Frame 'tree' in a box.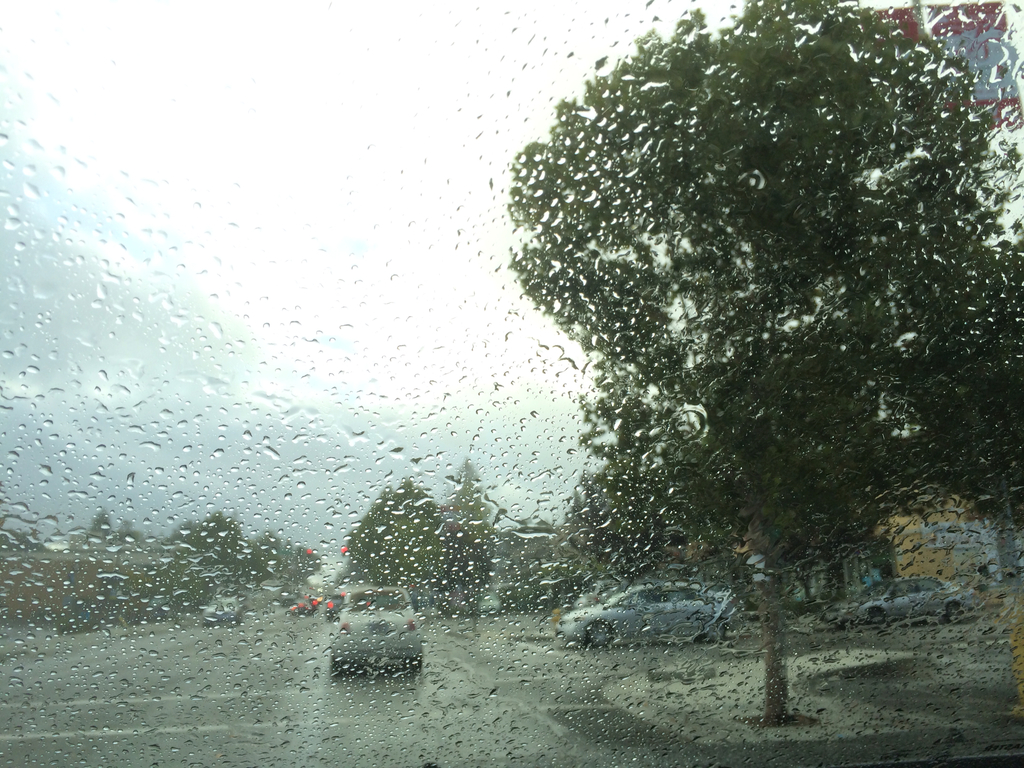
493, 0, 1023, 728.
